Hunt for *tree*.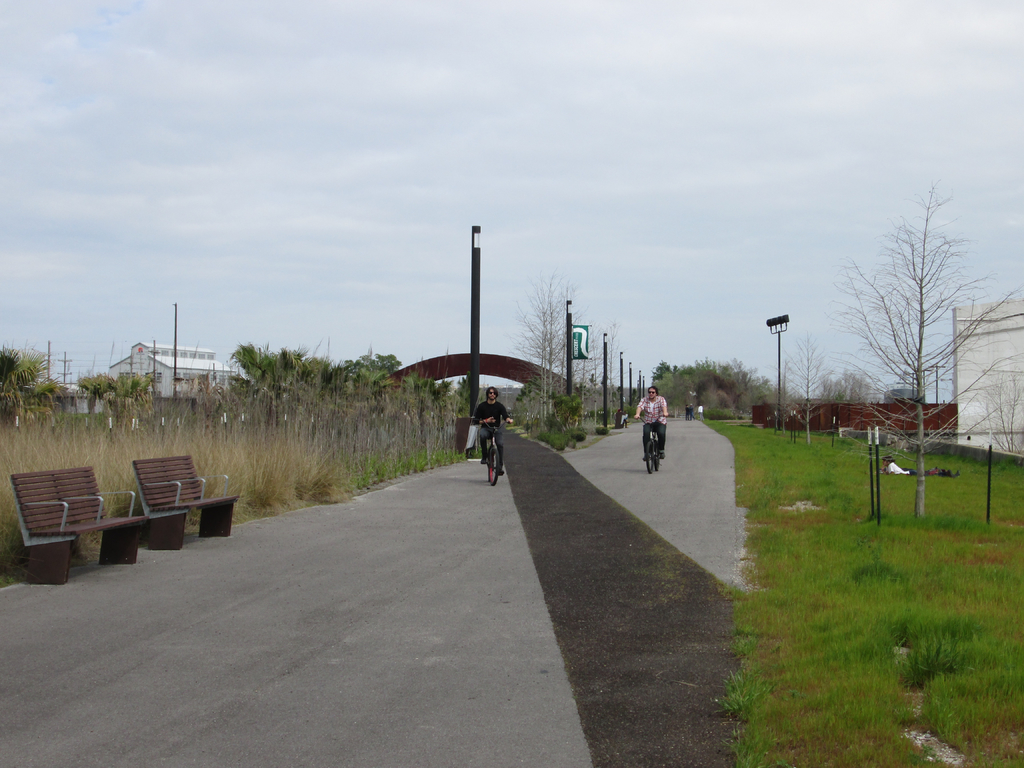
Hunted down at detection(221, 337, 459, 415).
